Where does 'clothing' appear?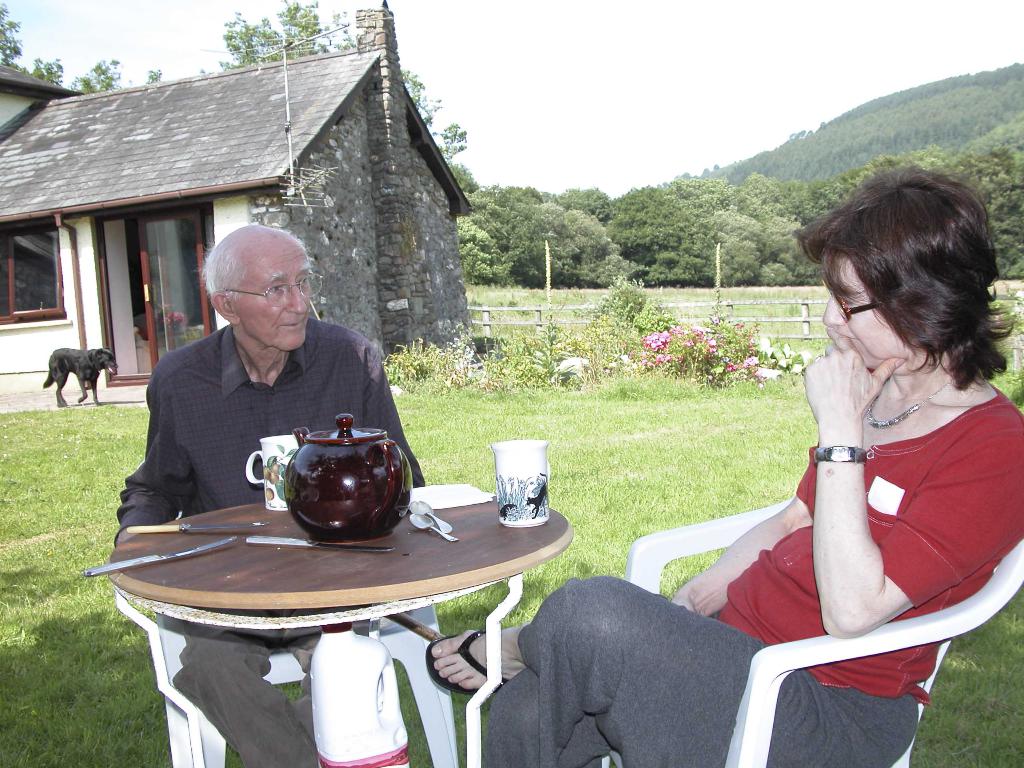
Appears at 115 315 426 767.
